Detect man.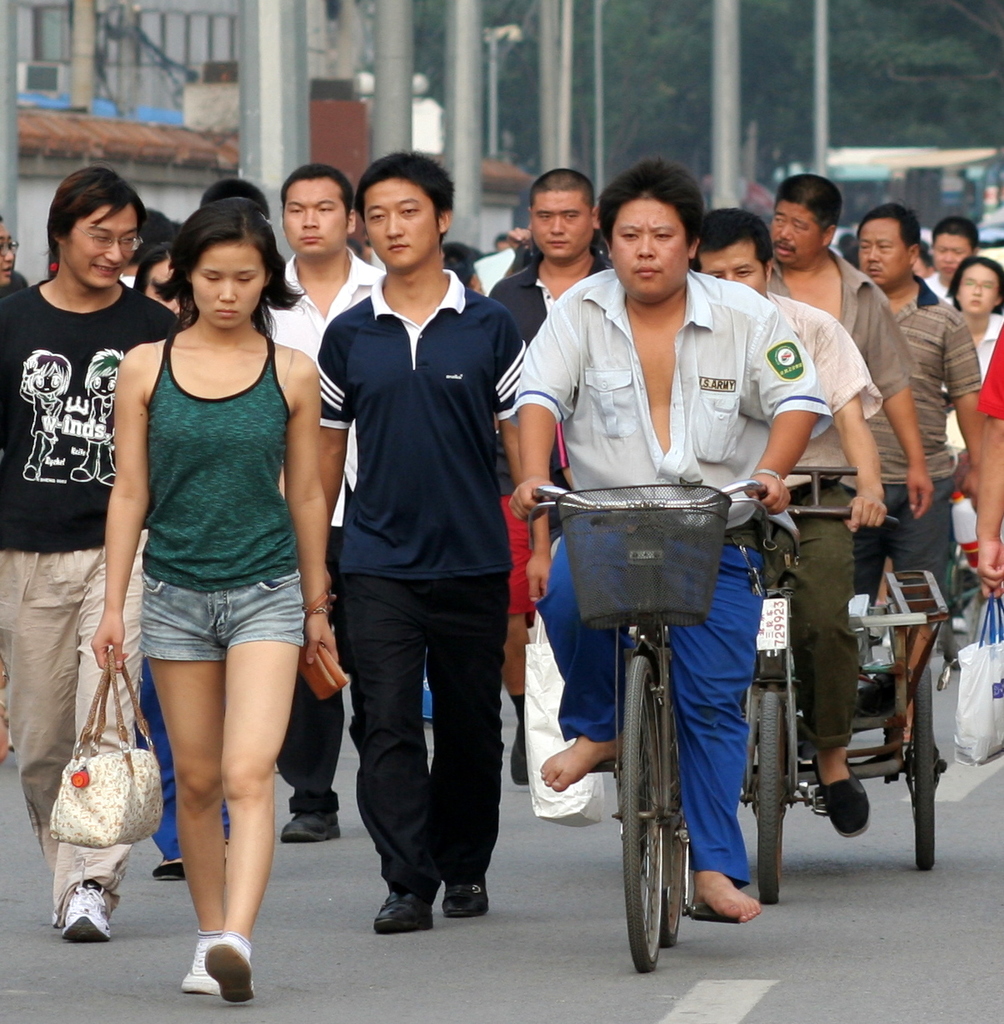
Detected at (487,167,621,511).
